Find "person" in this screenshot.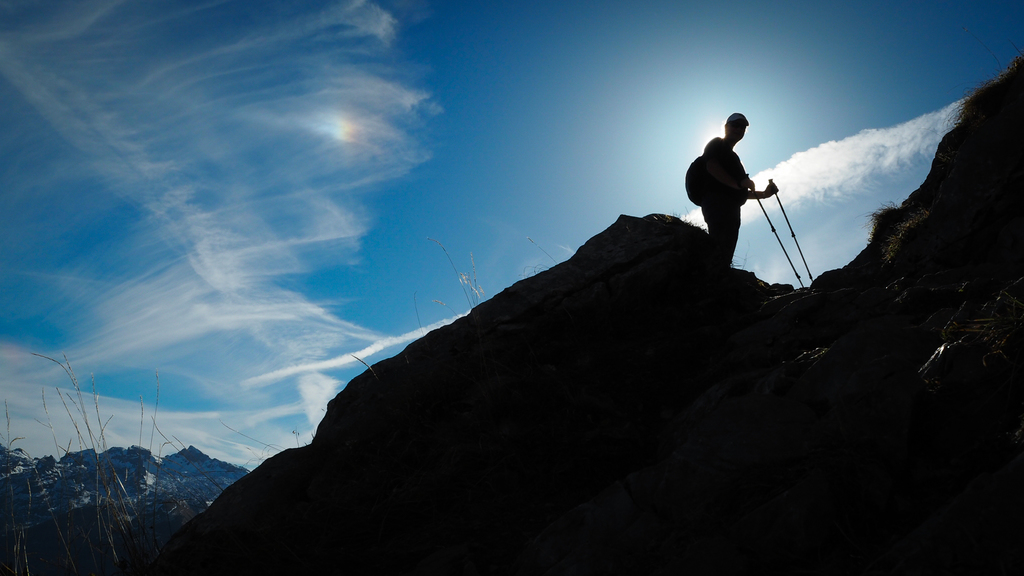
The bounding box for "person" is <bbox>680, 109, 780, 266</bbox>.
